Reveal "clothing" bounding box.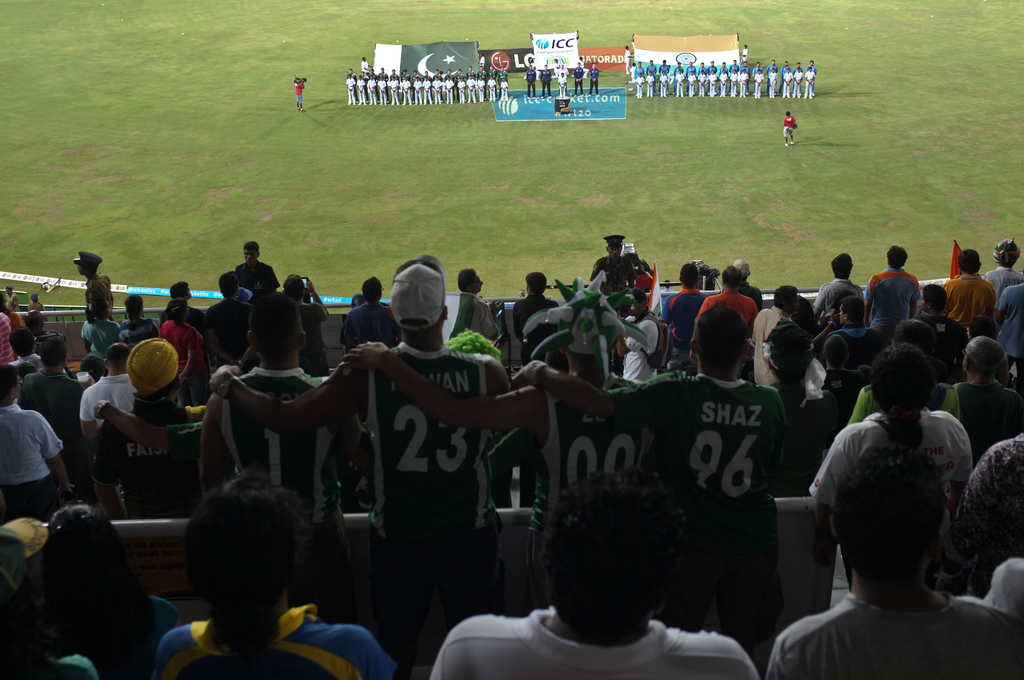
Revealed: 508/296/558/321.
